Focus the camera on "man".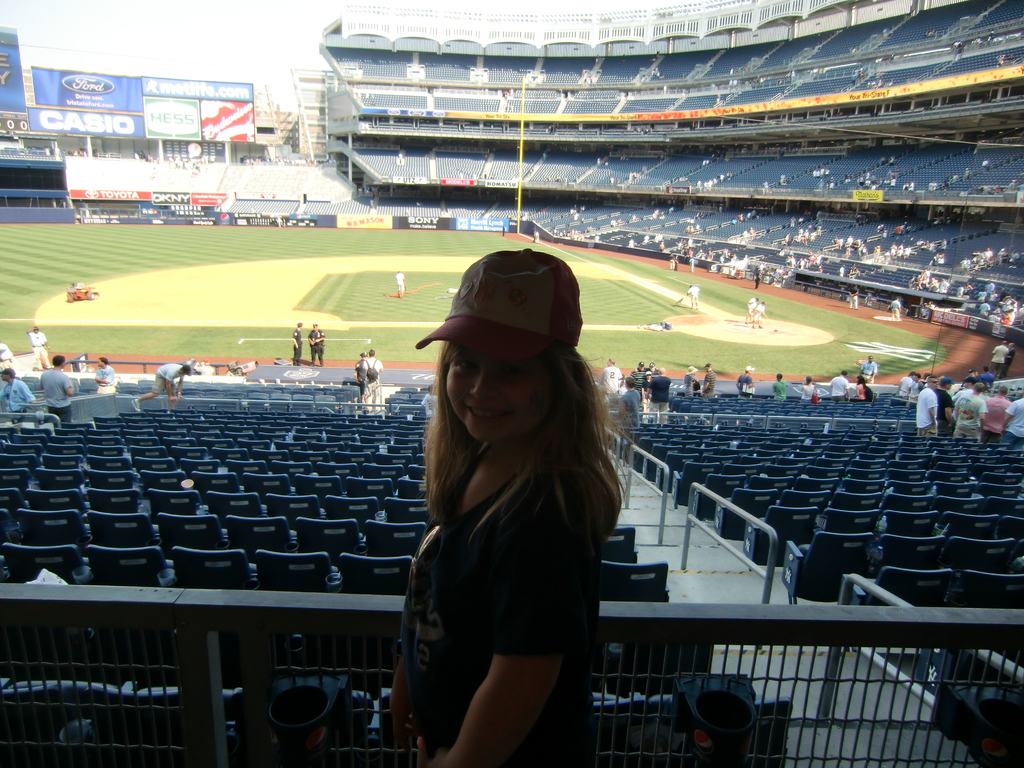
Focus region: (x1=950, y1=380, x2=991, y2=442).
